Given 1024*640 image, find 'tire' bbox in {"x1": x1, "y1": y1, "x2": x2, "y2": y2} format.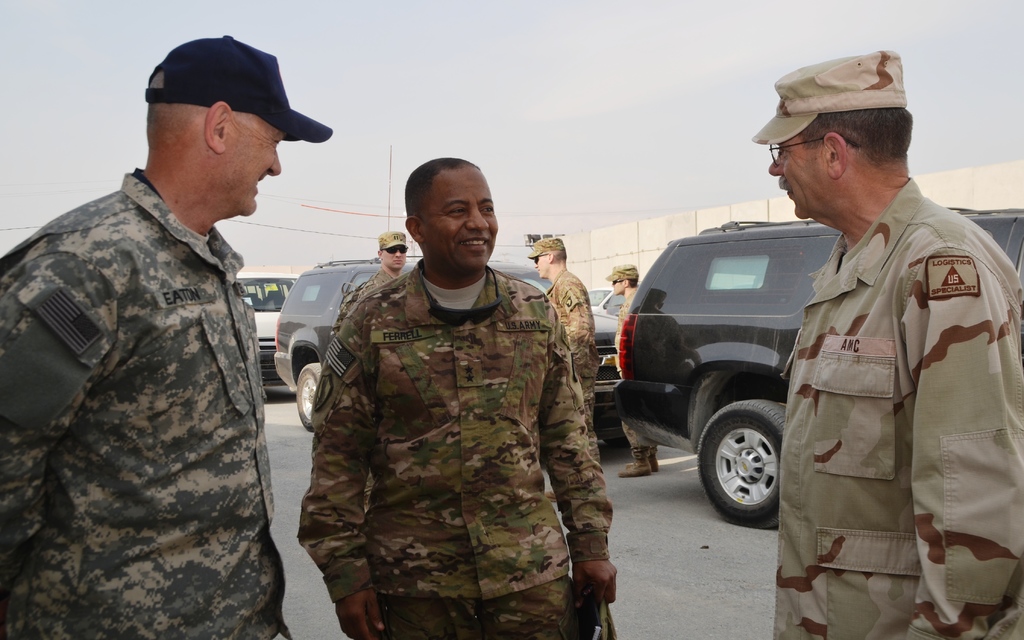
{"x1": 297, "y1": 365, "x2": 321, "y2": 430}.
